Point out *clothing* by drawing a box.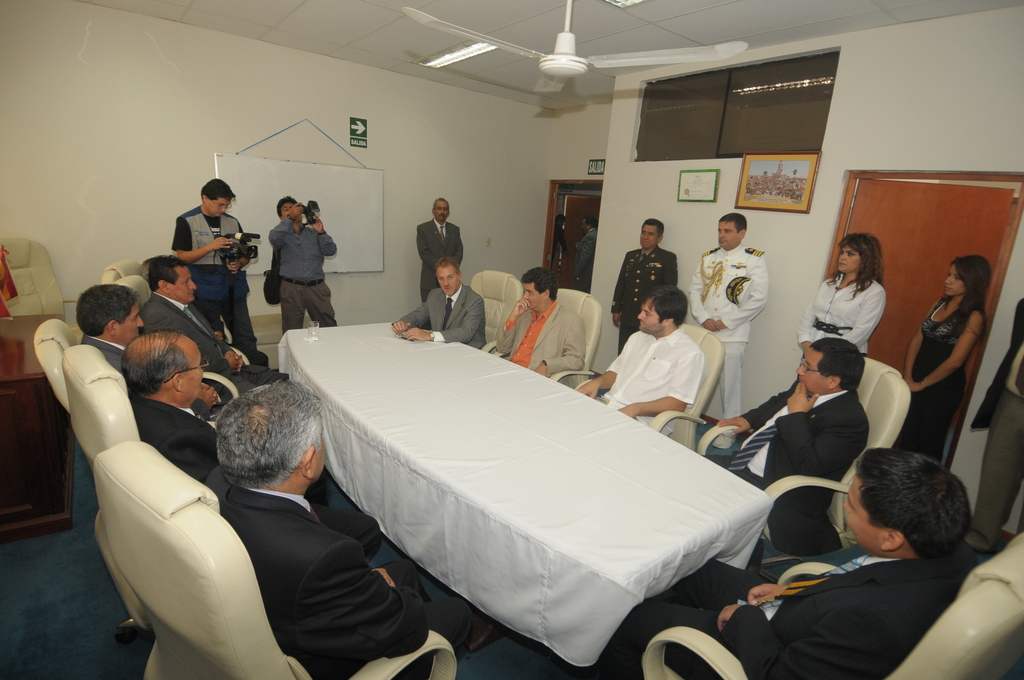
left=616, top=245, right=680, bottom=353.
